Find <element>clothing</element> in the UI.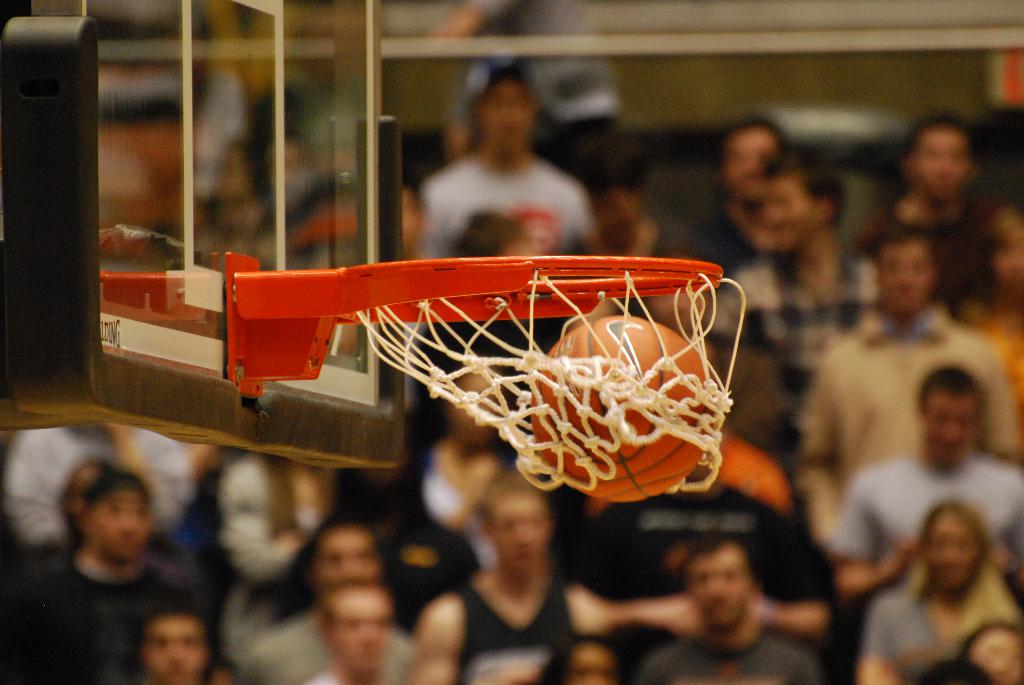
UI element at rect(636, 628, 826, 684).
